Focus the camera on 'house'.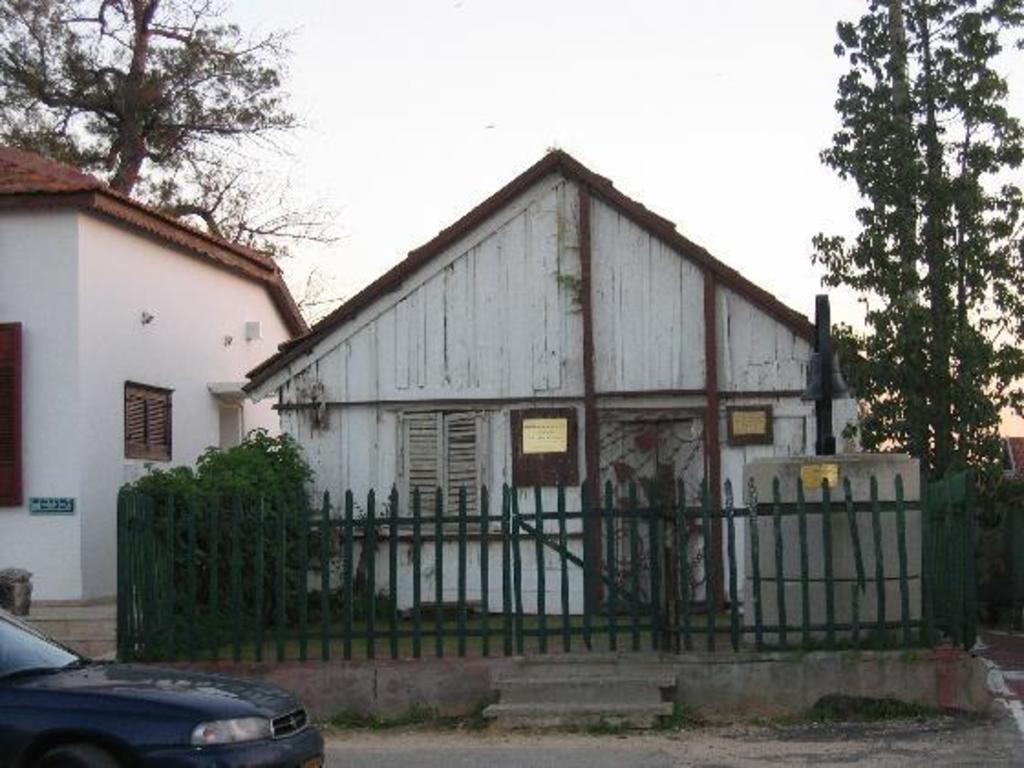
Focus region: x1=0, y1=139, x2=311, y2=602.
